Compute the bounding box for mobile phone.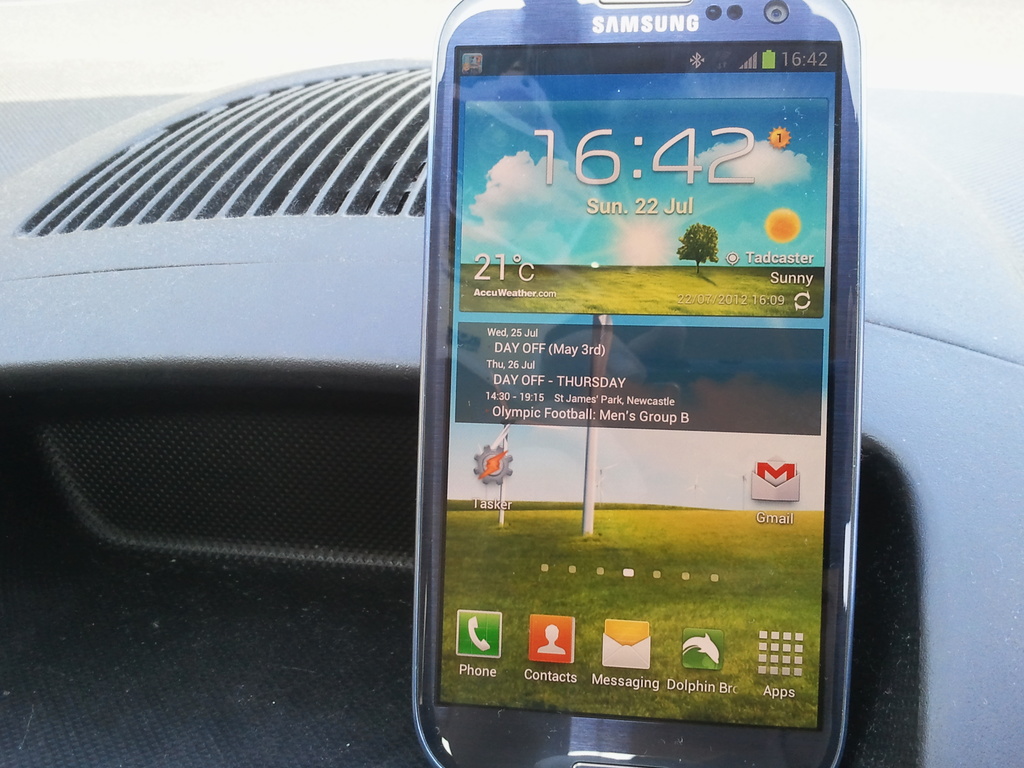
detection(402, 0, 872, 762).
